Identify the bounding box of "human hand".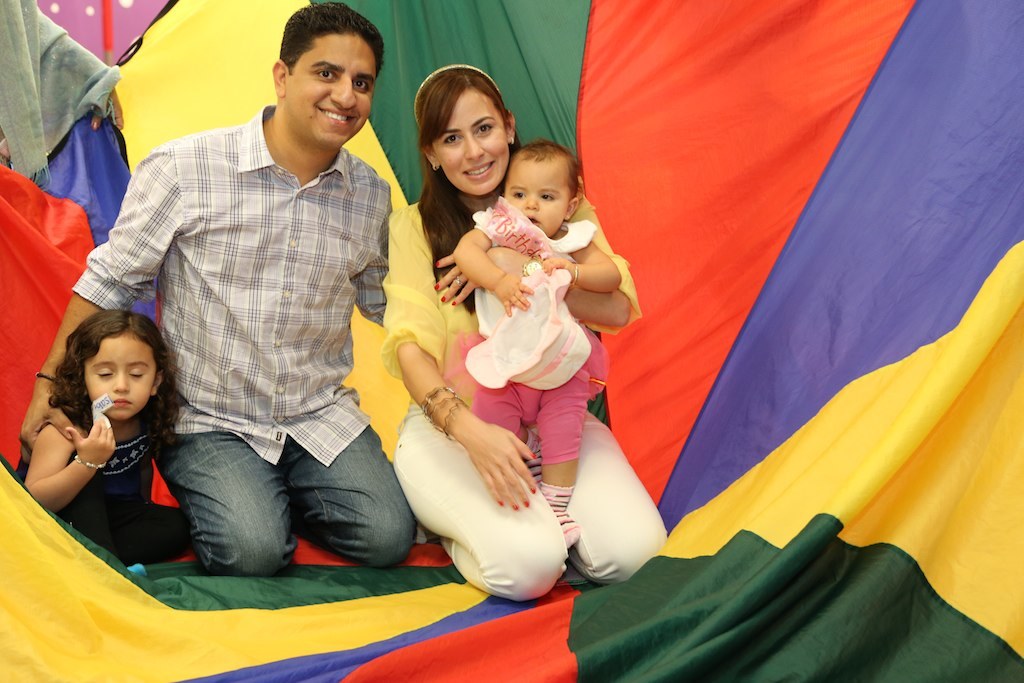
bbox=(433, 248, 478, 308).
